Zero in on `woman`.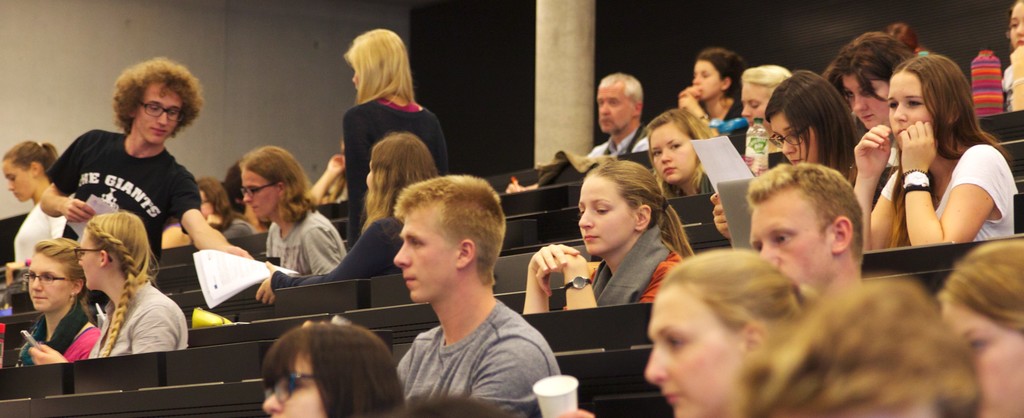
Zeroed in: (0,140,60,264).
